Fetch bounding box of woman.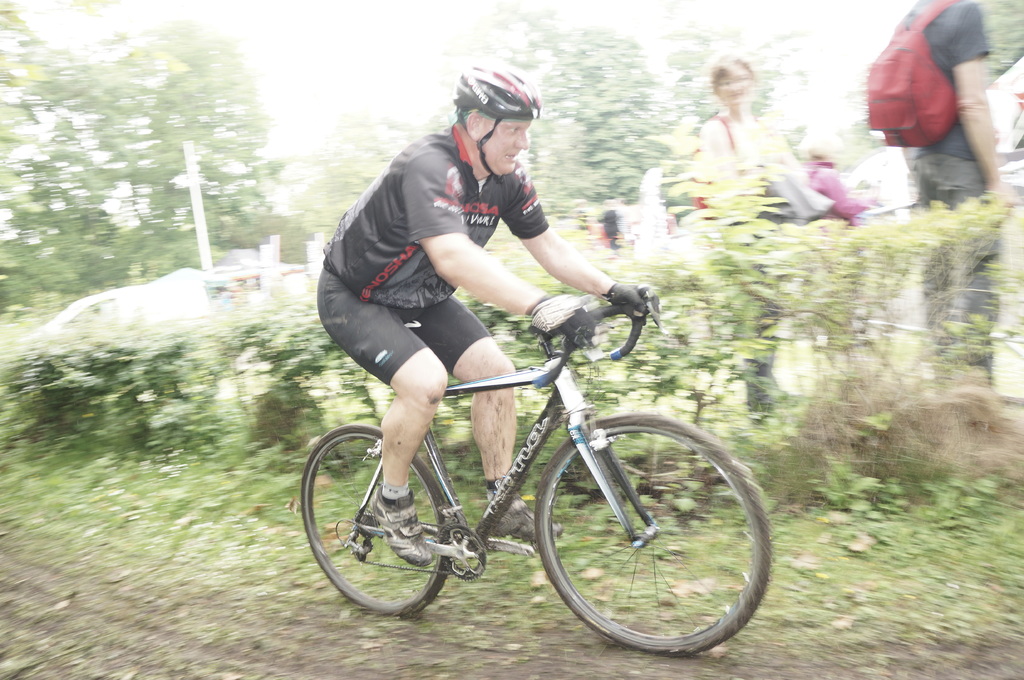
Bbox: bbox=(700, 52, 823, 436).
